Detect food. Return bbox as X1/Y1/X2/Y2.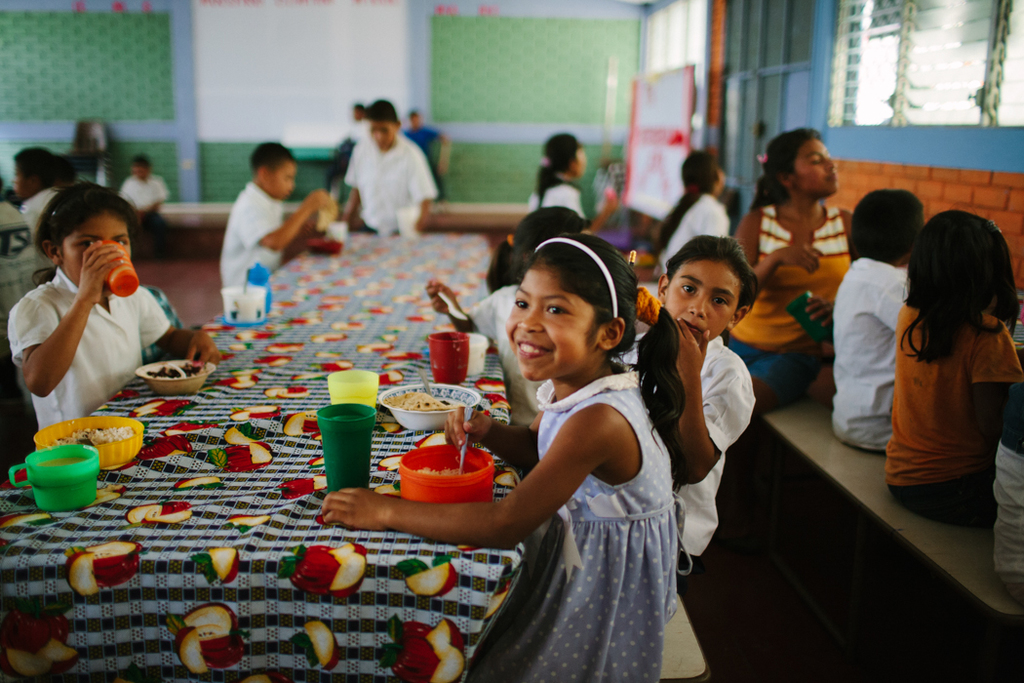
0/610/79/682.
